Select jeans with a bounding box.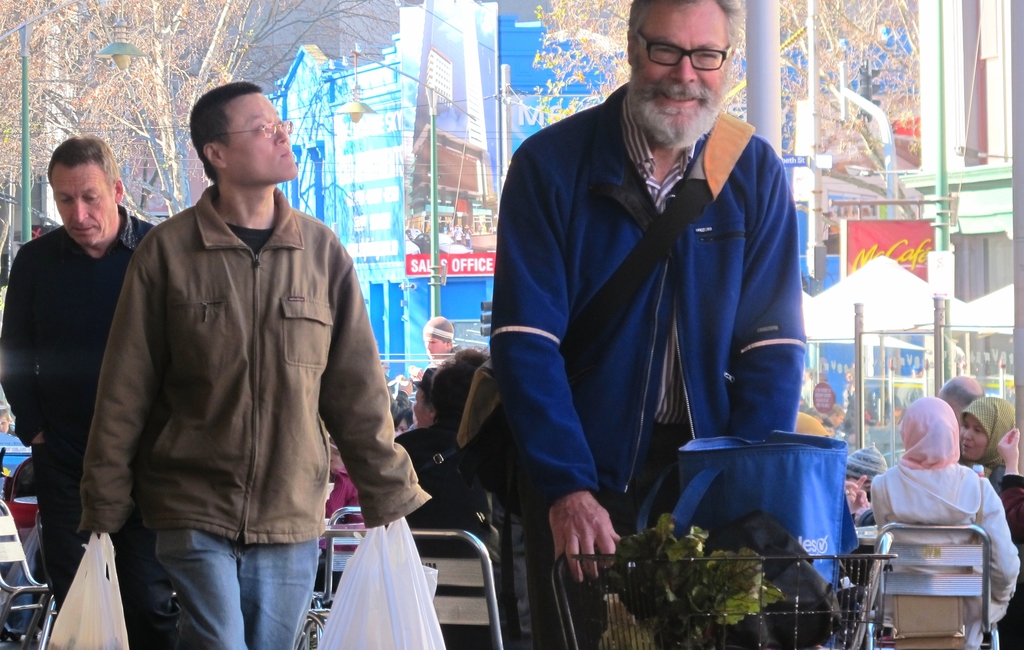
BBox(37, 454, 162, 649).
